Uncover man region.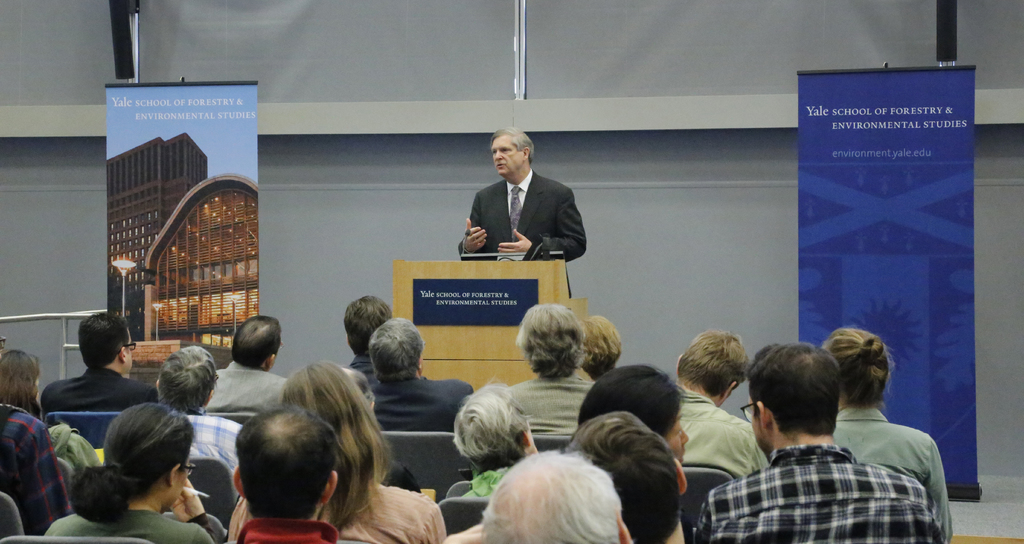
Uncovered: x1=204, y1=318, x2=286, y2=413.
